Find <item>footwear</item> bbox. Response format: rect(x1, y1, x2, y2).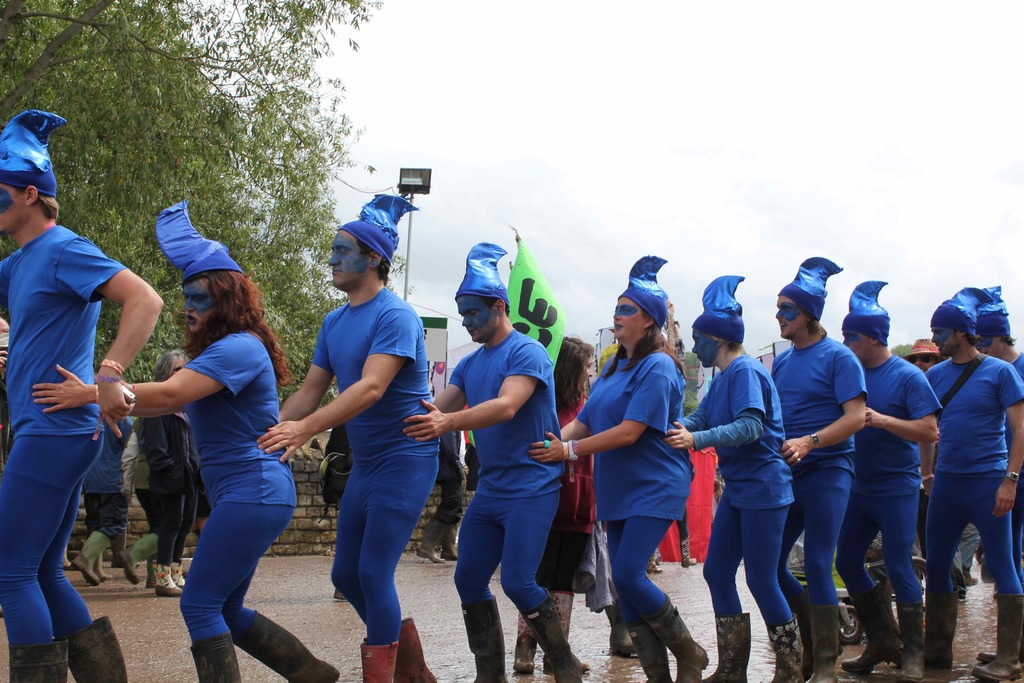
rect(186, 632, 247, 682).
